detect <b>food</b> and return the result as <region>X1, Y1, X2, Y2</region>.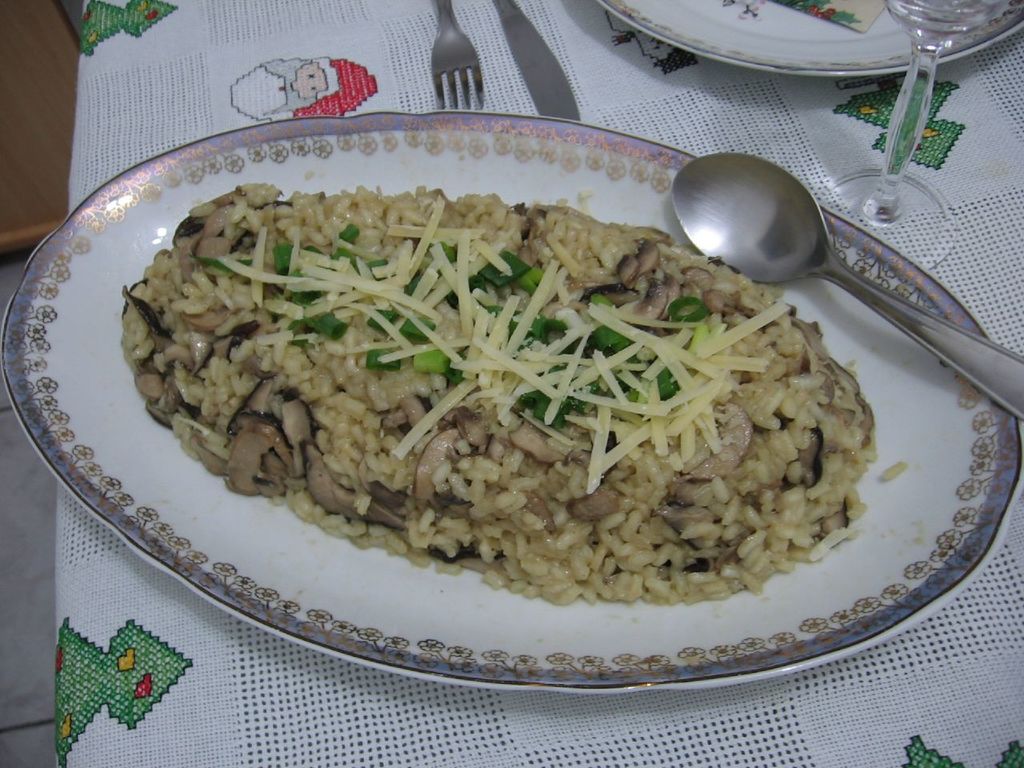
<region>122, 183, 876, 606</region>.
